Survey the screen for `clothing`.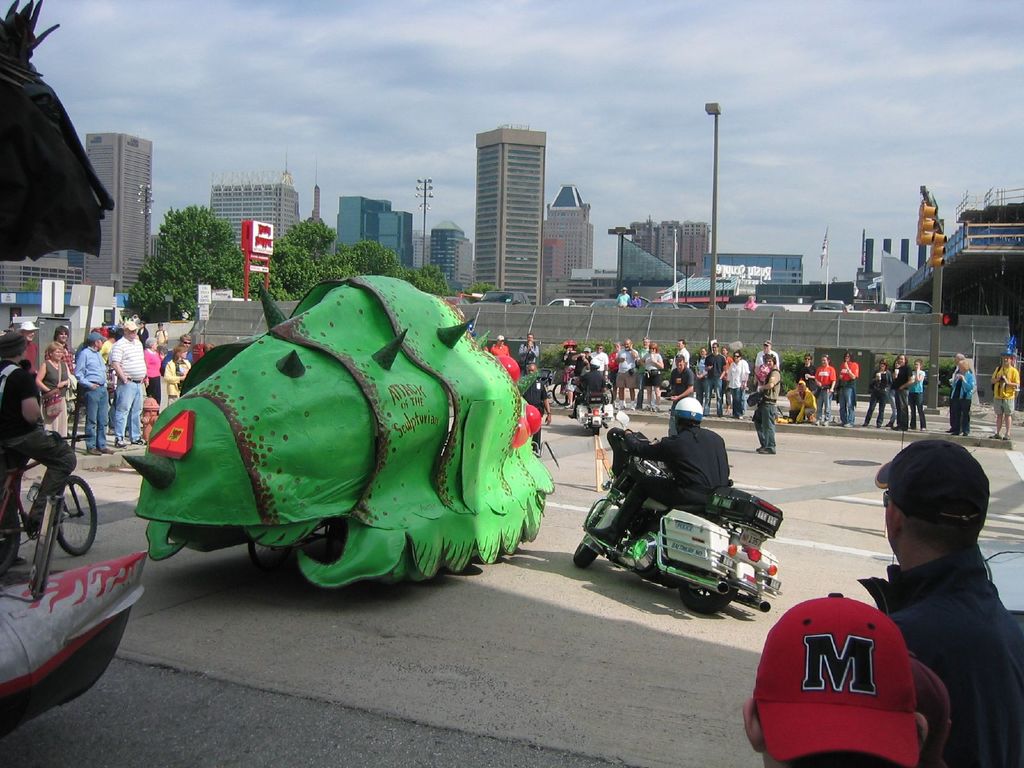
Survey found: x1=575, y1=371, x2=605, y2=409.
